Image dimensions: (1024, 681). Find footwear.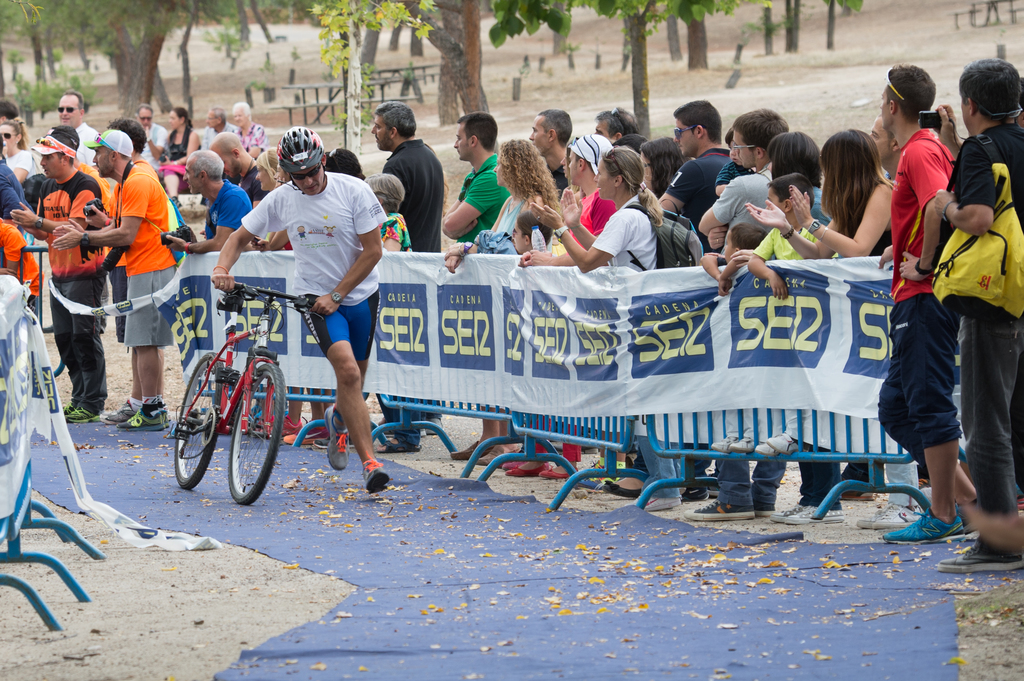
region(67, 405, 105, 420).
